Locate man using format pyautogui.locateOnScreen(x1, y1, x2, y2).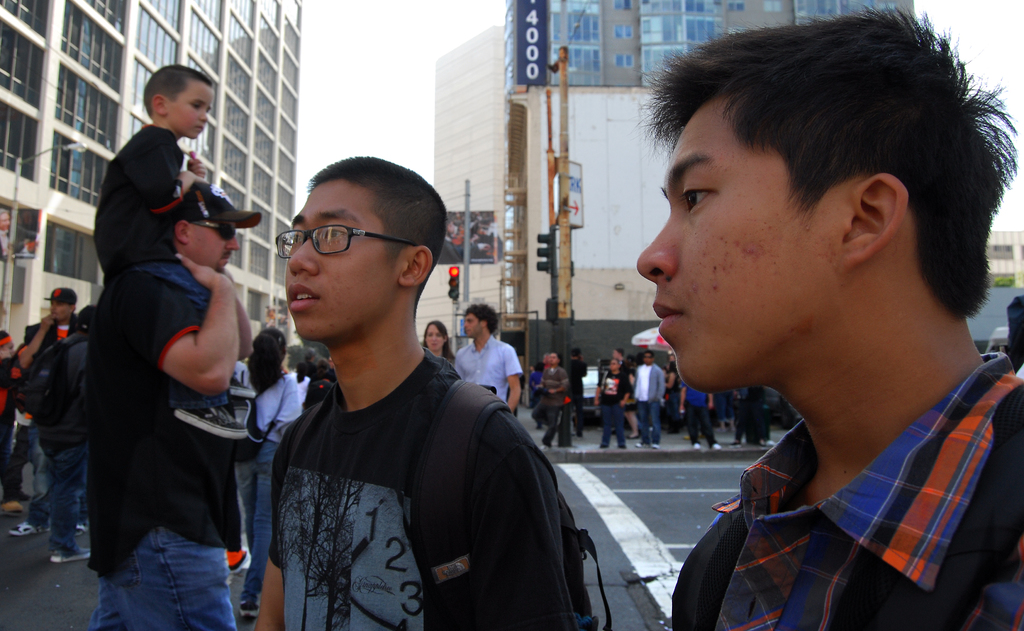
pyautogui.locateOnScreen(530, 349, 568, 449).
